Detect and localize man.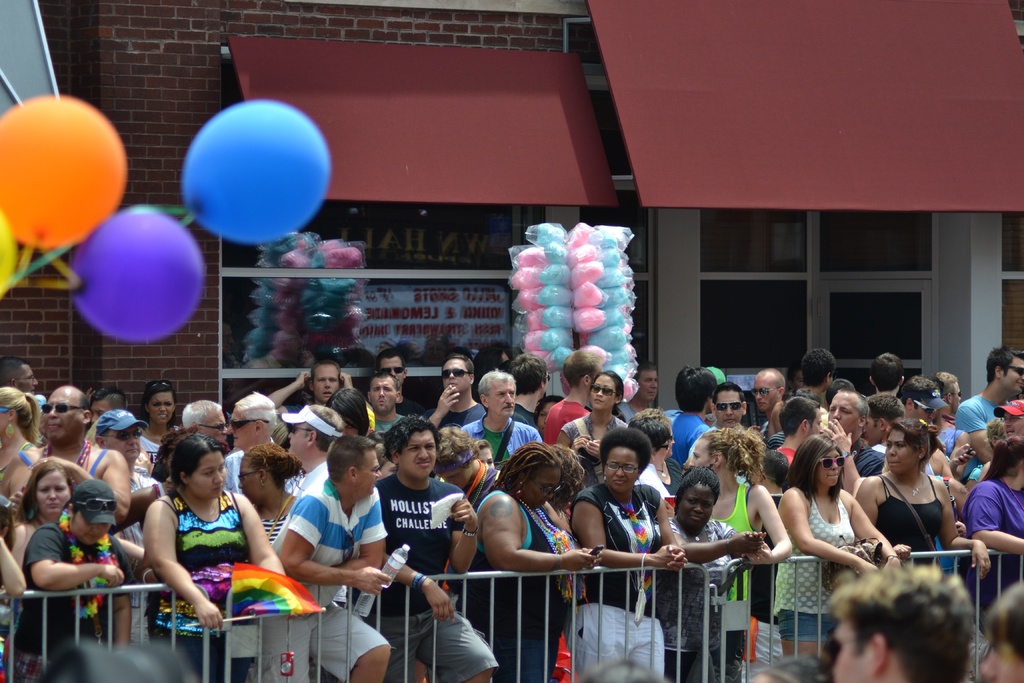
Localized at box(174, 403, 221, 462).
